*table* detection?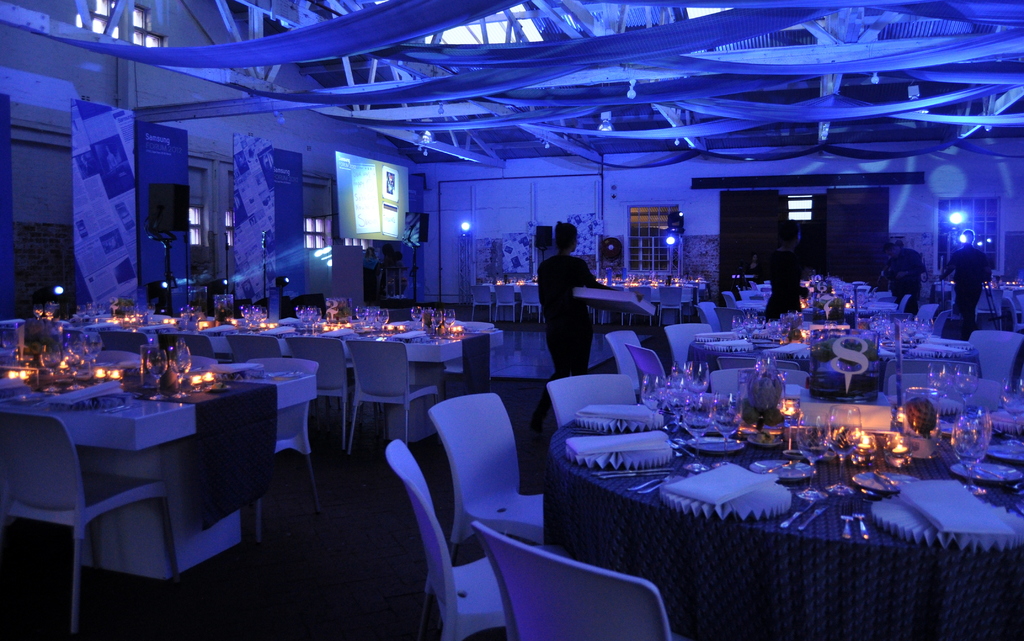
BBox(515, 401, 999, 620)
